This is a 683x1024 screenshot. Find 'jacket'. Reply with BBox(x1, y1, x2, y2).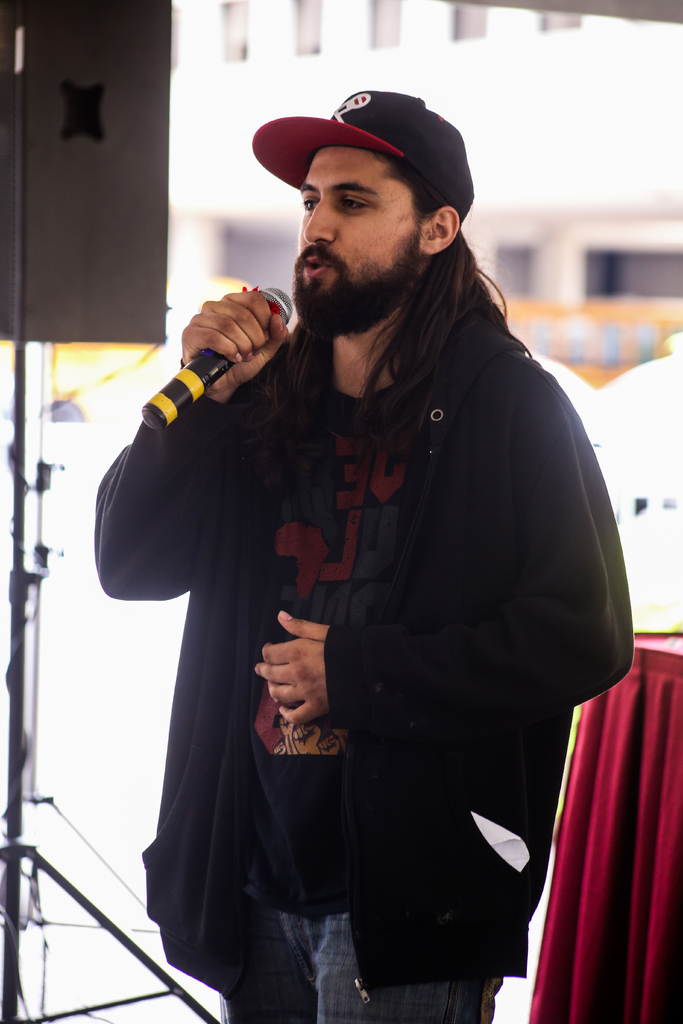
BBox(96, 190, 620, 956).
